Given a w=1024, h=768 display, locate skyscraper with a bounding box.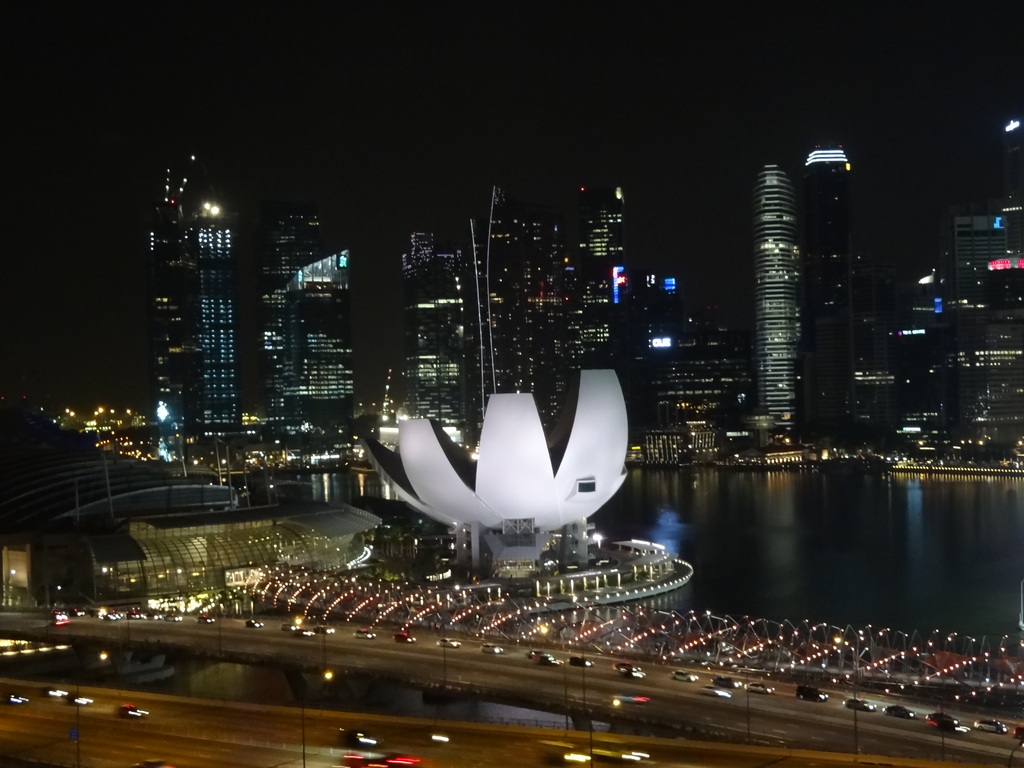
Located: l=393, t=219, r=488, b=454.
